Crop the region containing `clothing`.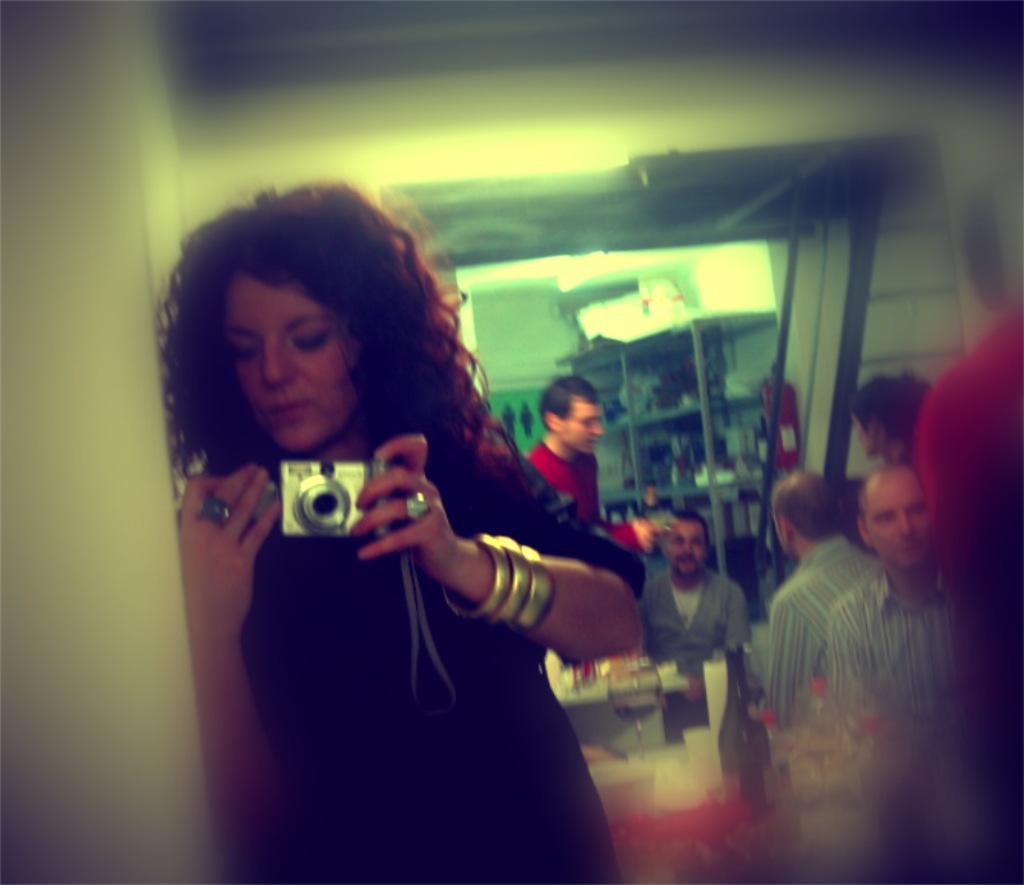
Crop region: bbox=[643, 570, 741, 703].
